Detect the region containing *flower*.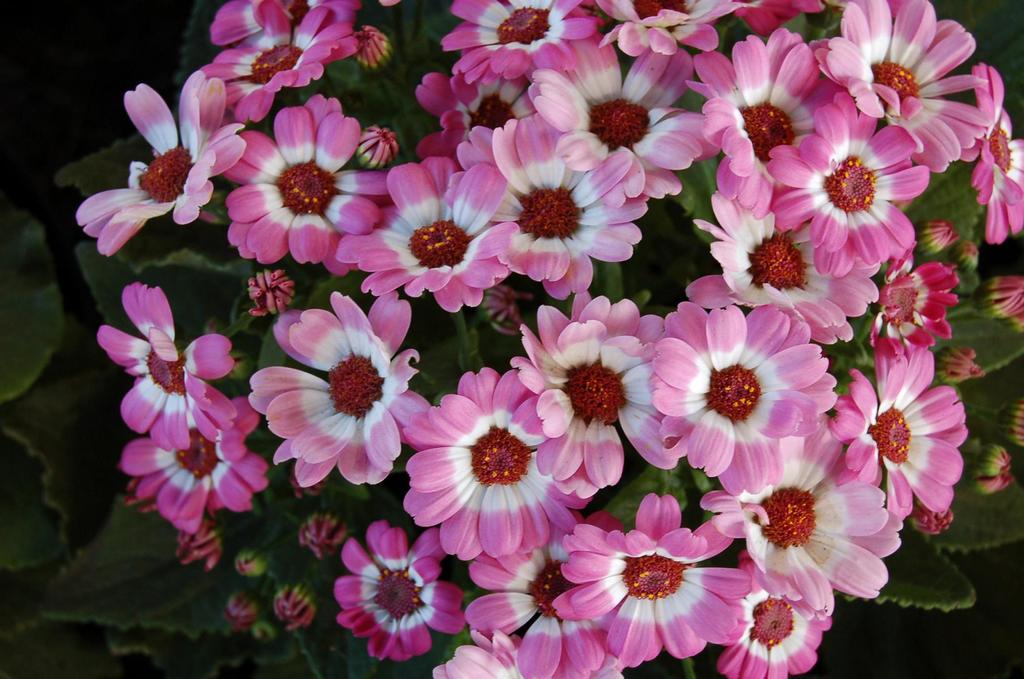
Rect(337, 518, 466, 662).
